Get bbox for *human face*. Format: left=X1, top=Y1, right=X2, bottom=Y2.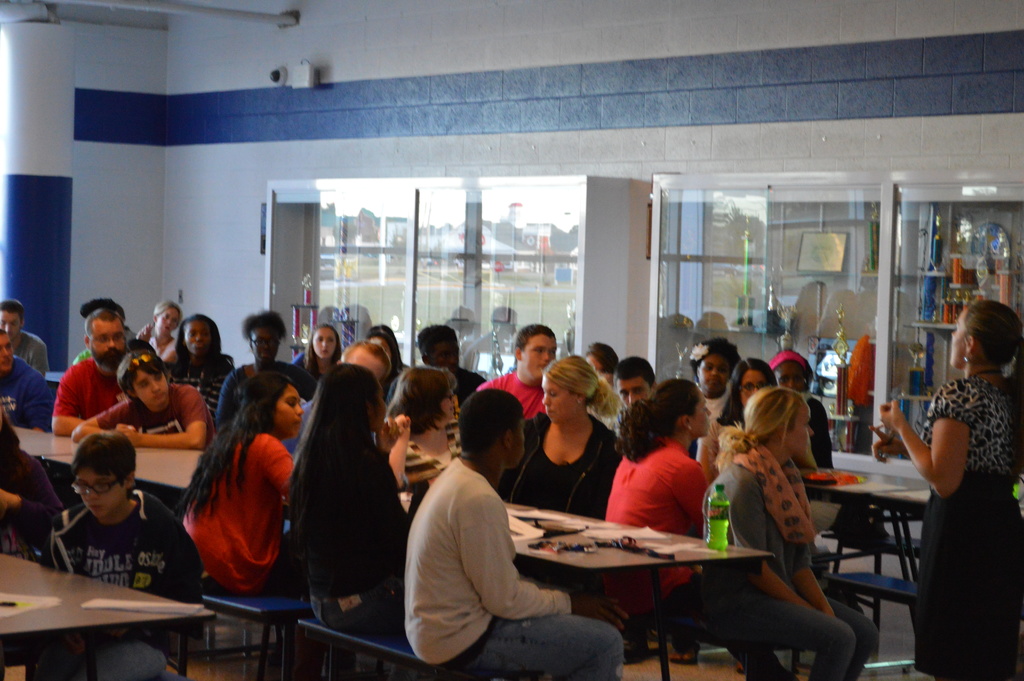
left=943, top=306, right=963, bottom=365.
